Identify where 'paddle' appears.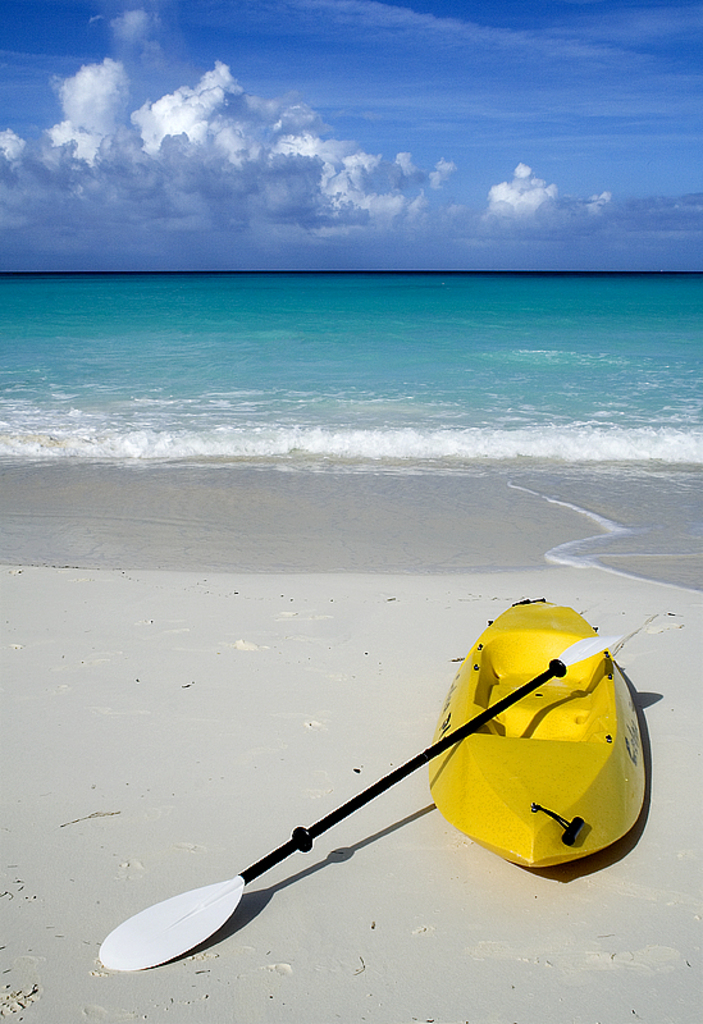
Appears at bbox=(42, 561, 601, 983).
